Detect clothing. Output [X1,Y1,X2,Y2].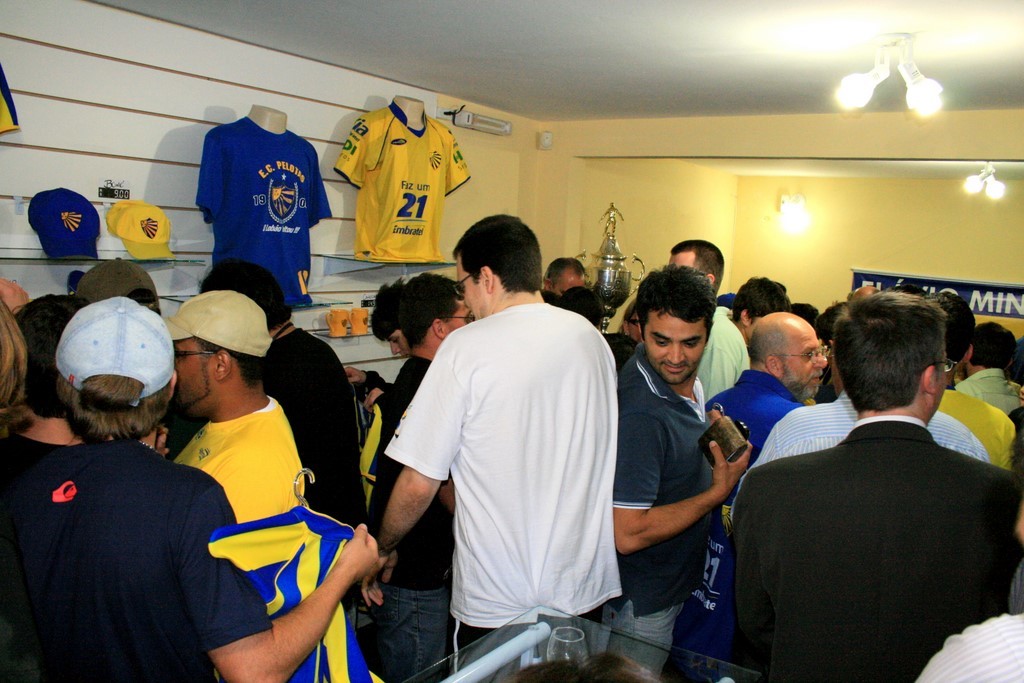
[710,365,803,487].
